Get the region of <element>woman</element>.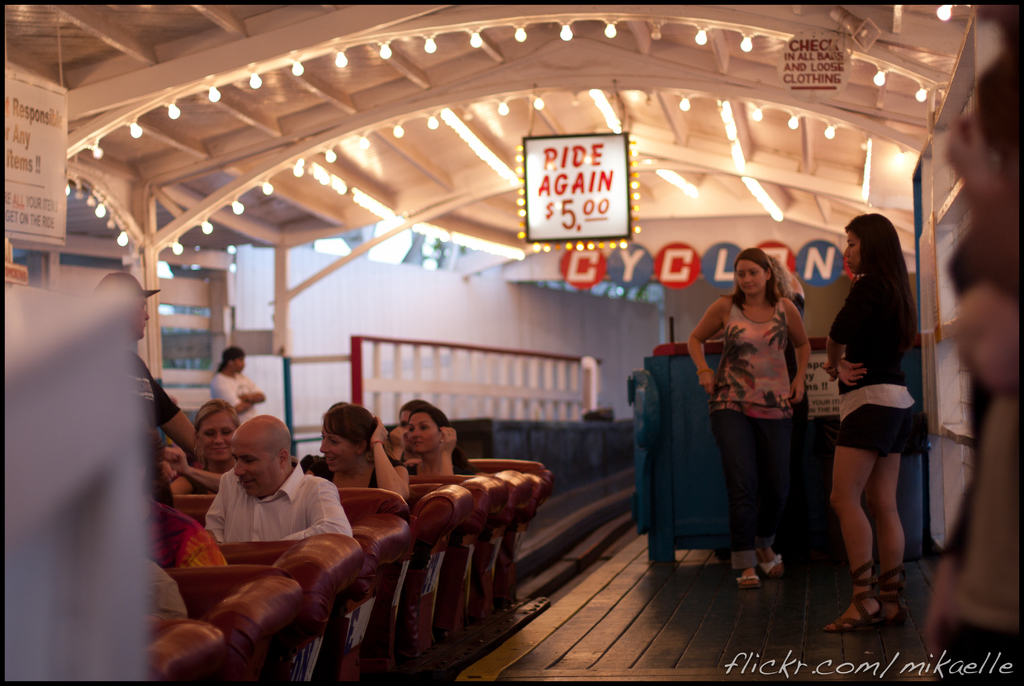
select_region(818, 211, 932, 627).
